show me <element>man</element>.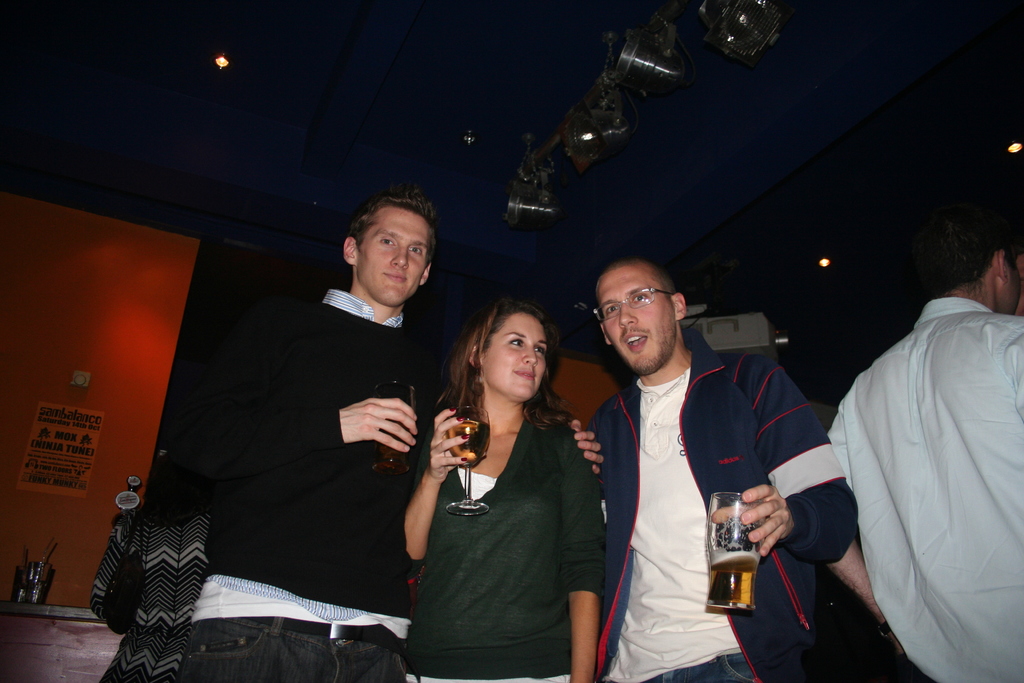
<element>man</element> is here: pyautogui.locateOnScreen(824, 204, 1023, 682).
